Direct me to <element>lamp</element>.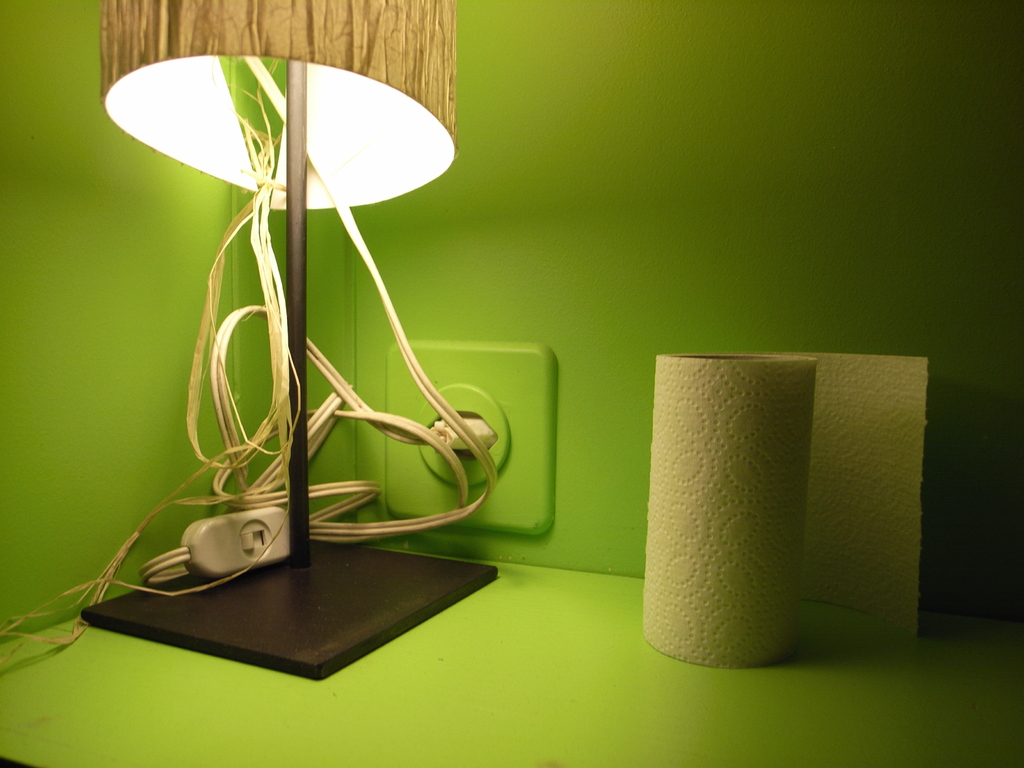
Direction: crop(64, 0, 528, 641).
